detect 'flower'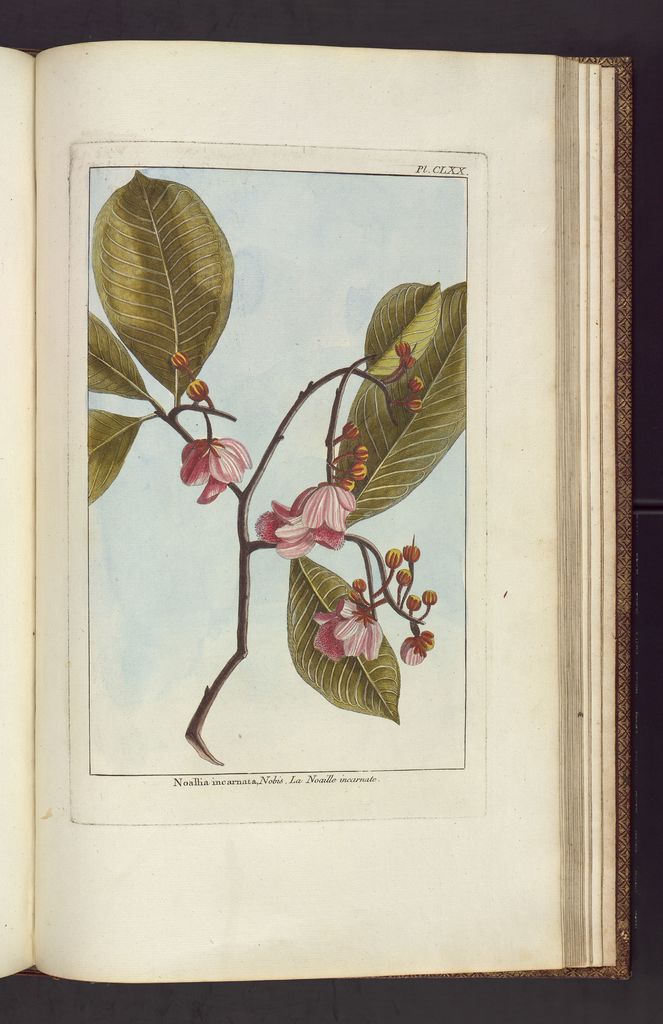
box(170, 435, 242, 509)
